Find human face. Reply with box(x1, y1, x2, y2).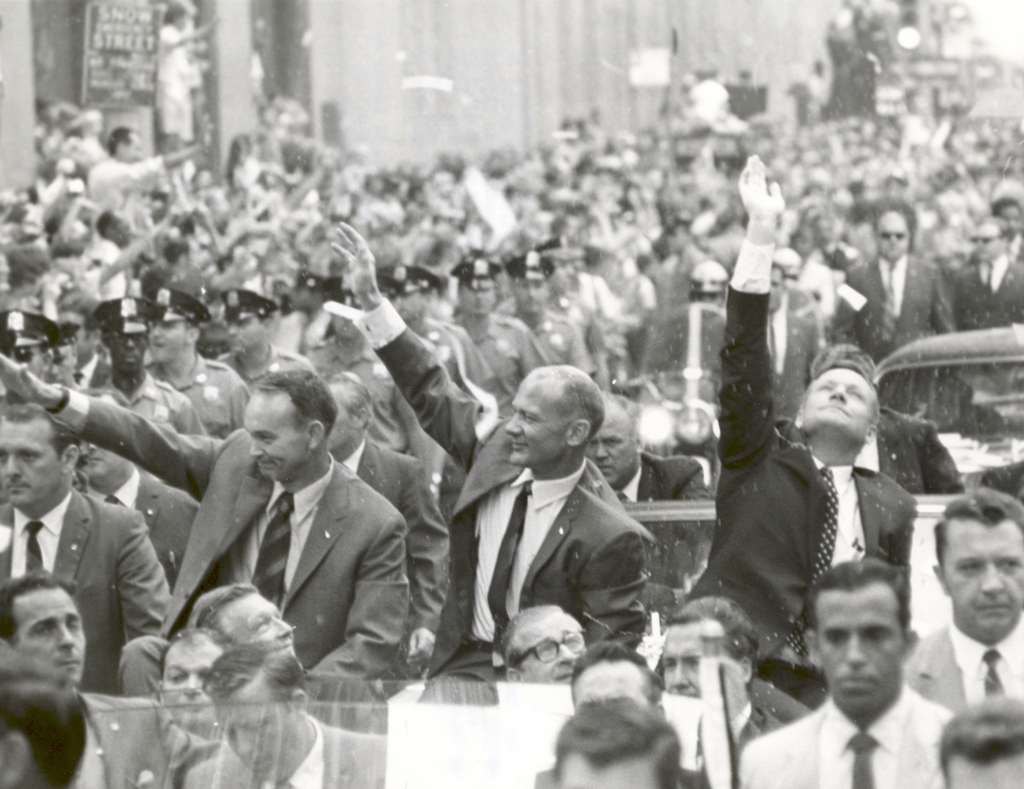
box(90, 116, 102, 136).
